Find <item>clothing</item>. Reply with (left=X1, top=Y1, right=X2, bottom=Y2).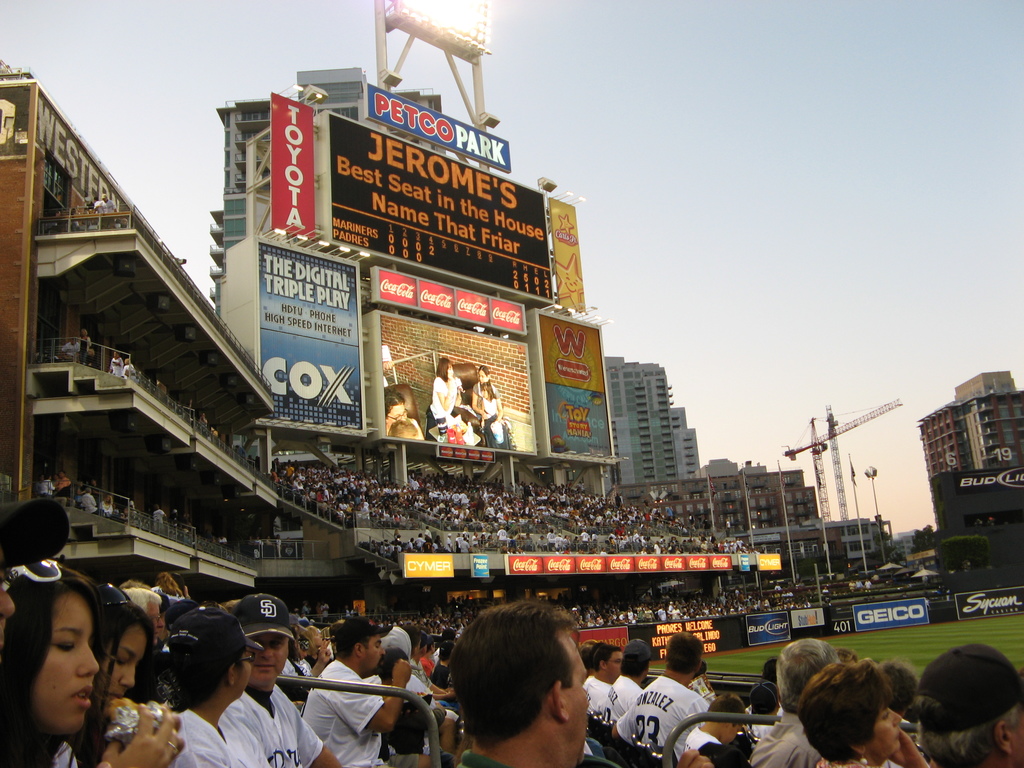
(left=219, top=680, right=319, bottom=767).
